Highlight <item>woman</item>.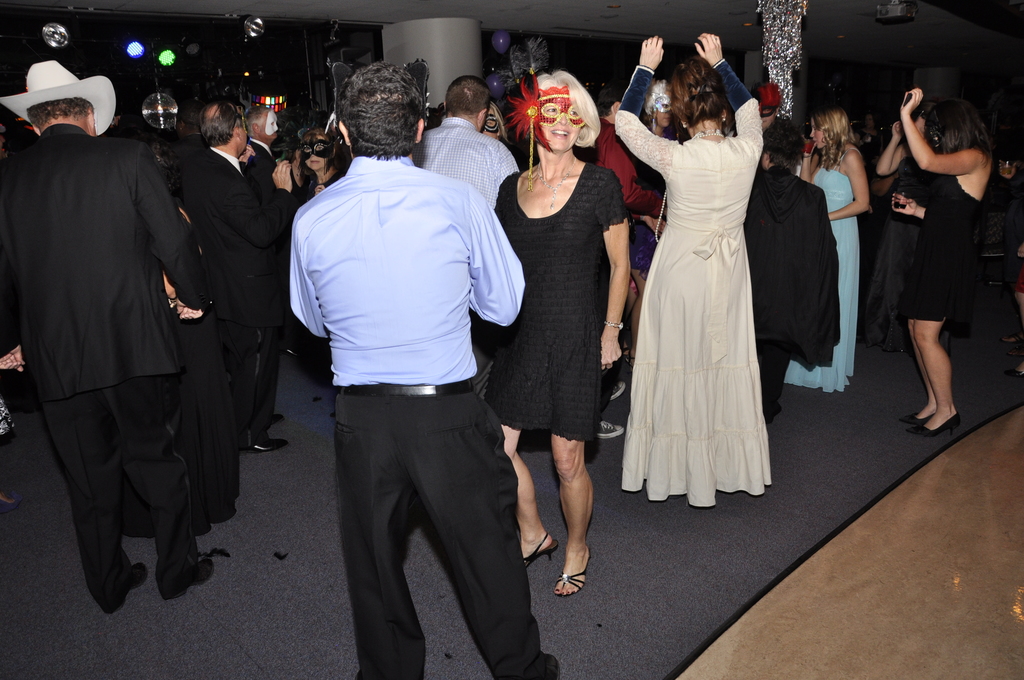
Highlighted region: {"x1": 613, "y1": 30, "x2": 761, "y2": 510}.
